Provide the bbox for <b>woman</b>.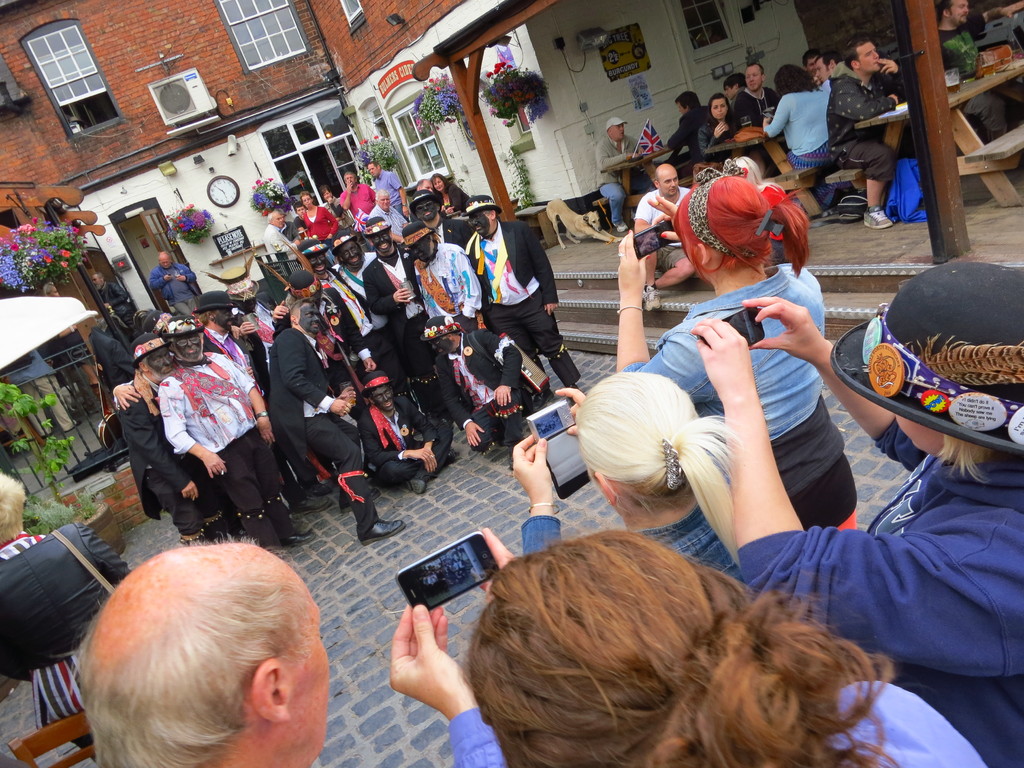
x1=304 y1=189 x2=345 y2=239.
